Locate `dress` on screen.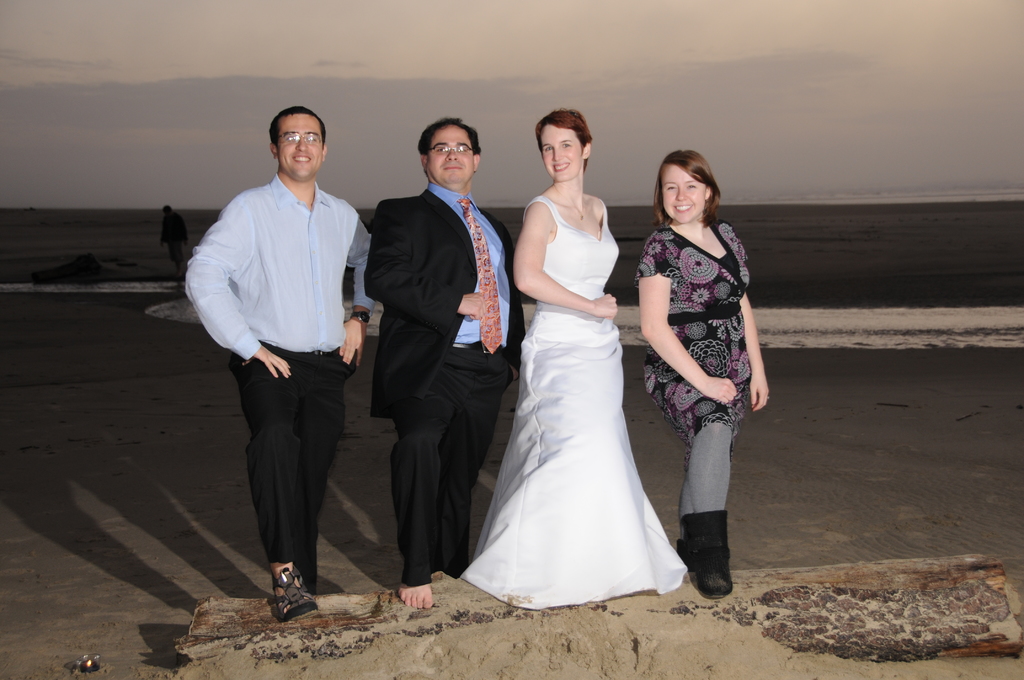
On screen at box=[460, 197, 686, 613].
